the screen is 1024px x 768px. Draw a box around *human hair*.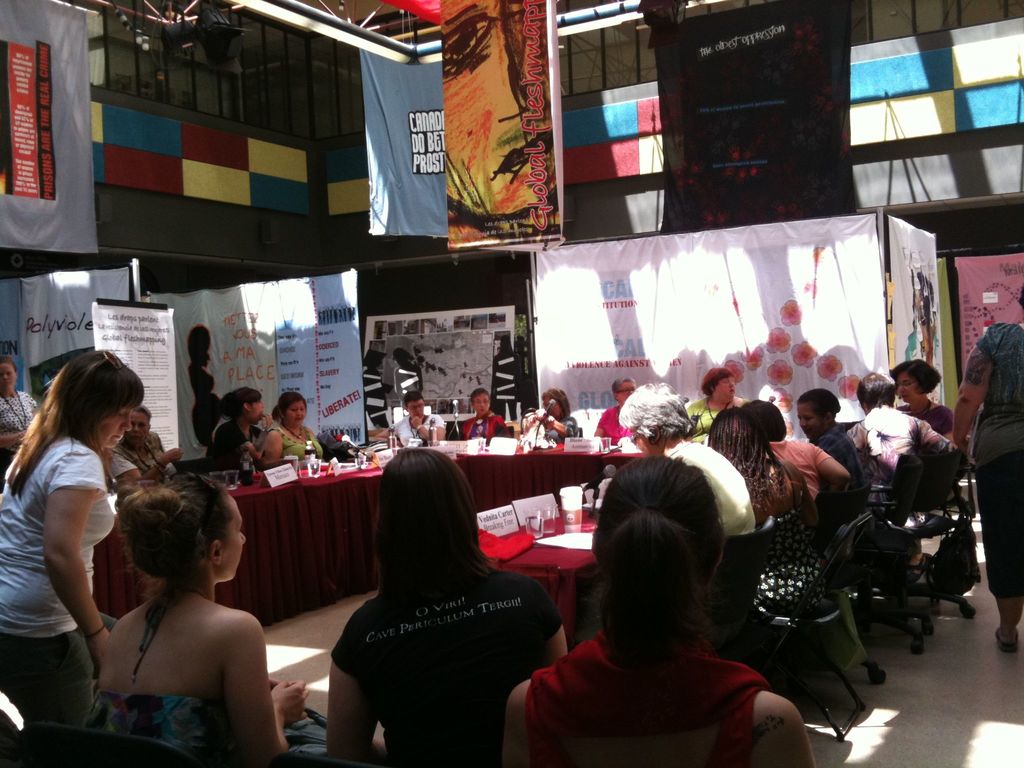
{"left": 187, "top": 322, "right": 216, "bottom": 367}.
